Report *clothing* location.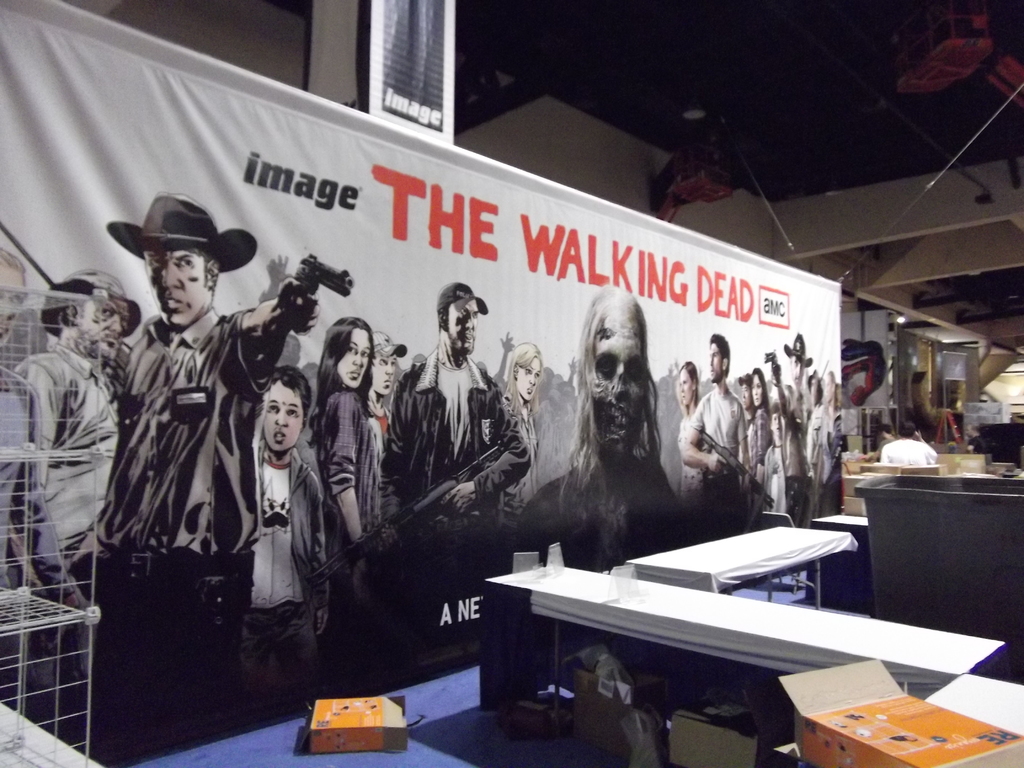
Report: l=878, t=436, r=936, b=467.
